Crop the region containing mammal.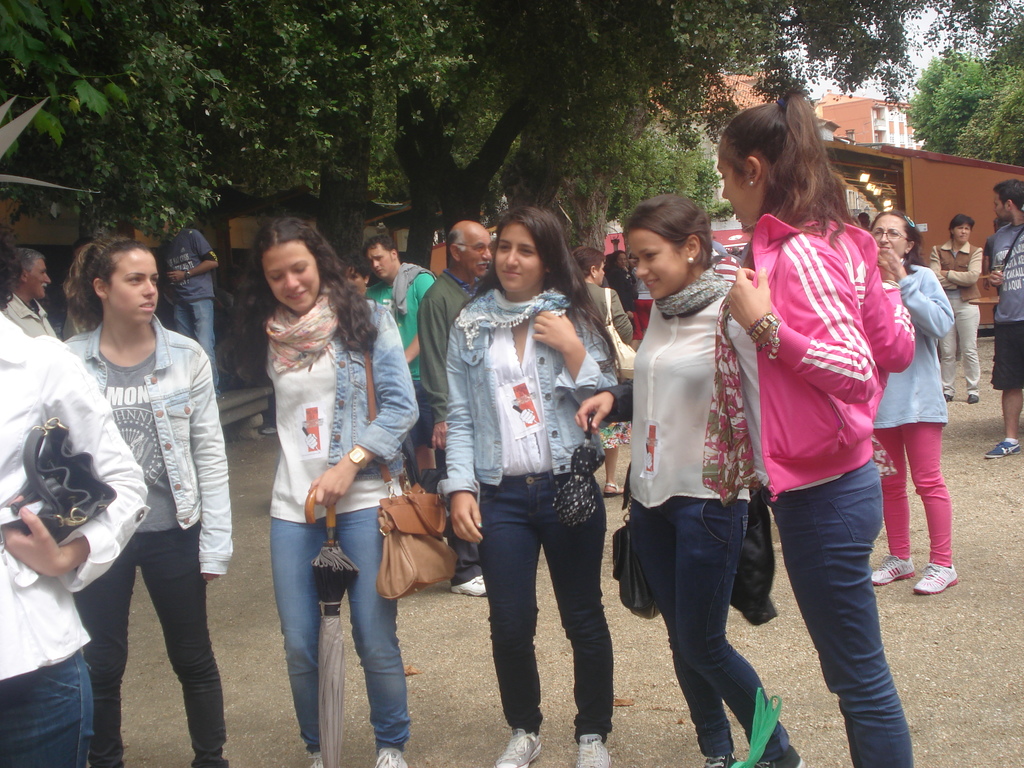
Crop region: 934/211/985/404.
